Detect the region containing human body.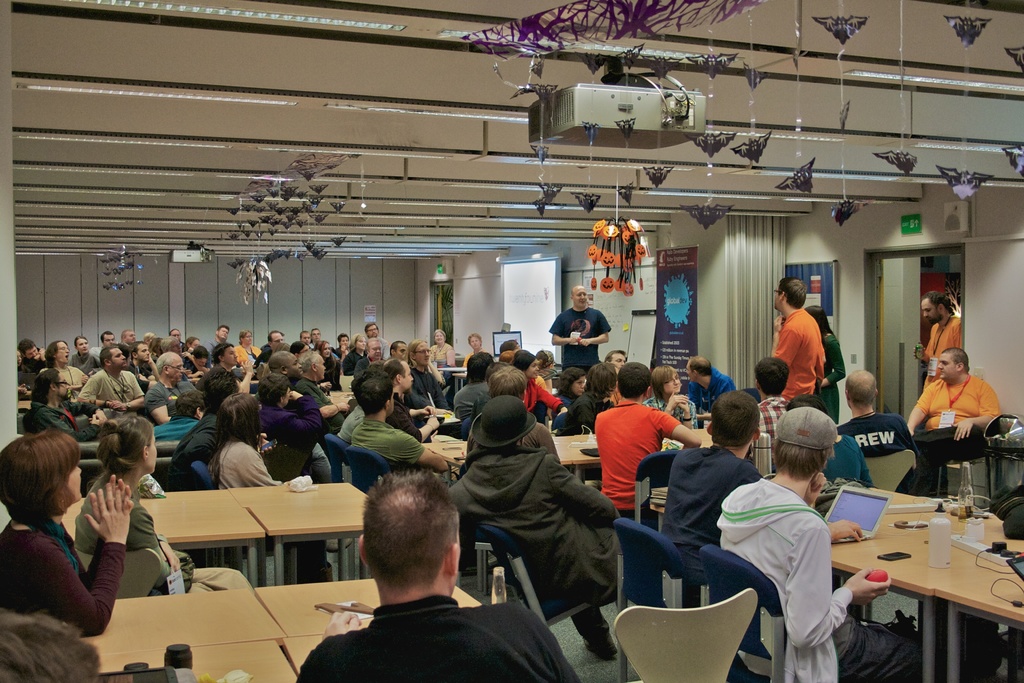
{"x1": 500, "y1": 339, "x2": 521, "y2": 350}.
